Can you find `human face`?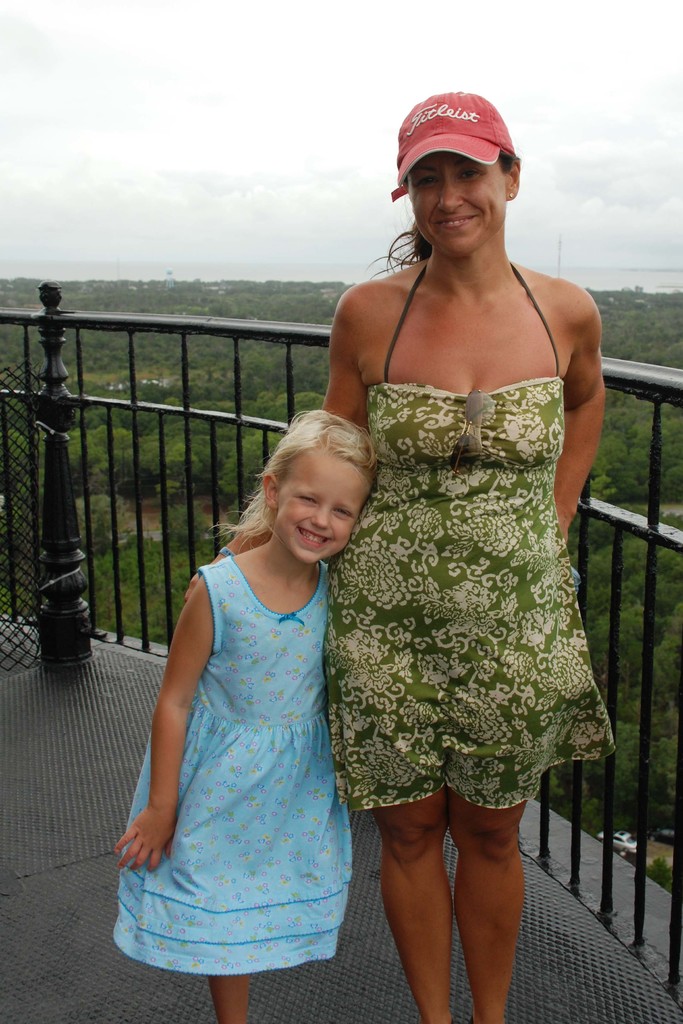
Yes, bounding box: select_region(407, 155, 502, 257).
